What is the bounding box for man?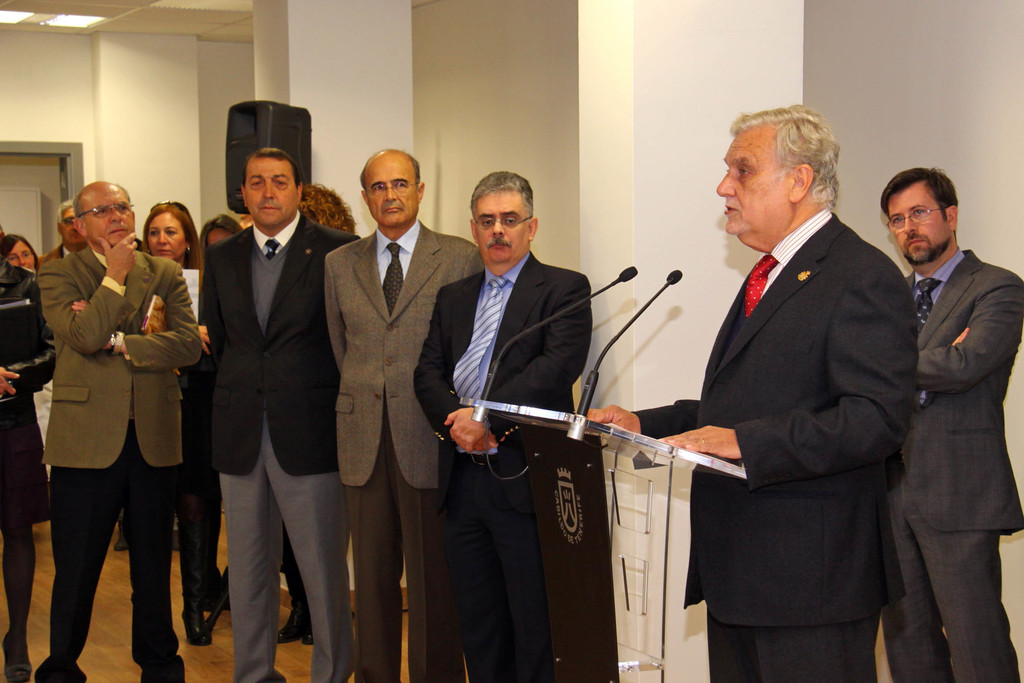
rect(875, 101, 1018, 682).
